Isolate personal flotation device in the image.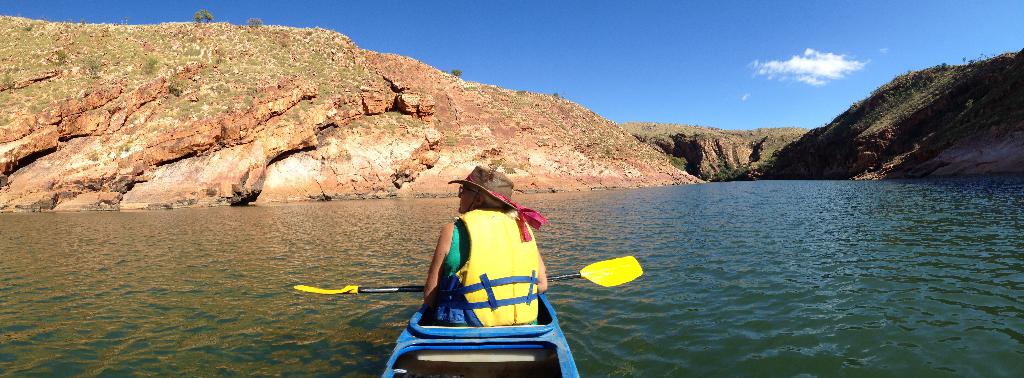
Isolated region: x1=451 y1=211 x2=543 y2=328.
